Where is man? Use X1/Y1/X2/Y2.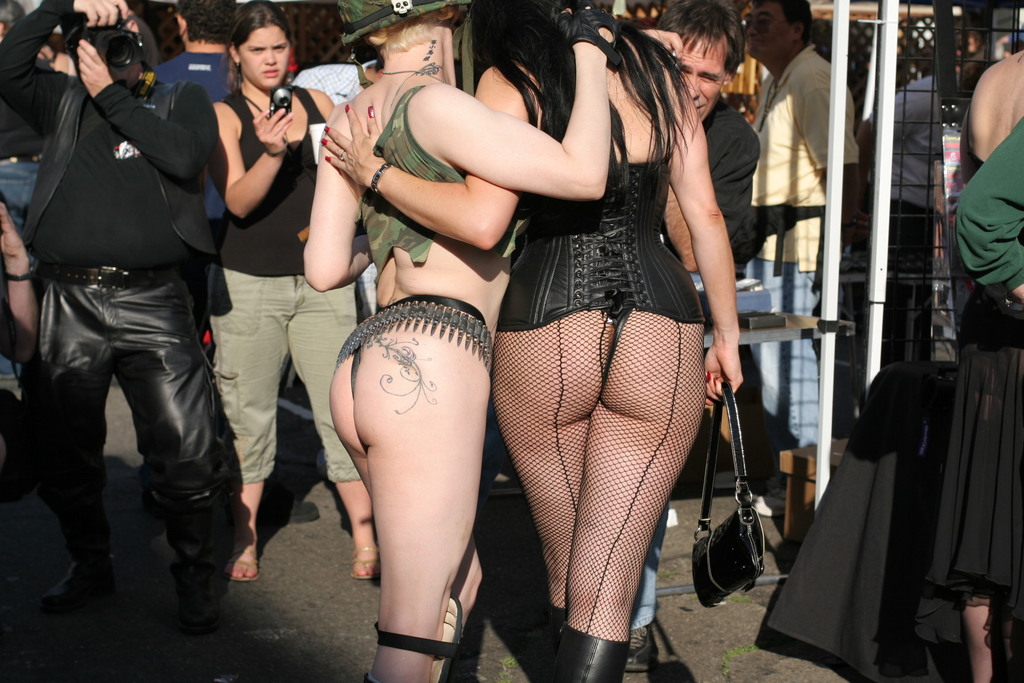
632/0/762/673.
